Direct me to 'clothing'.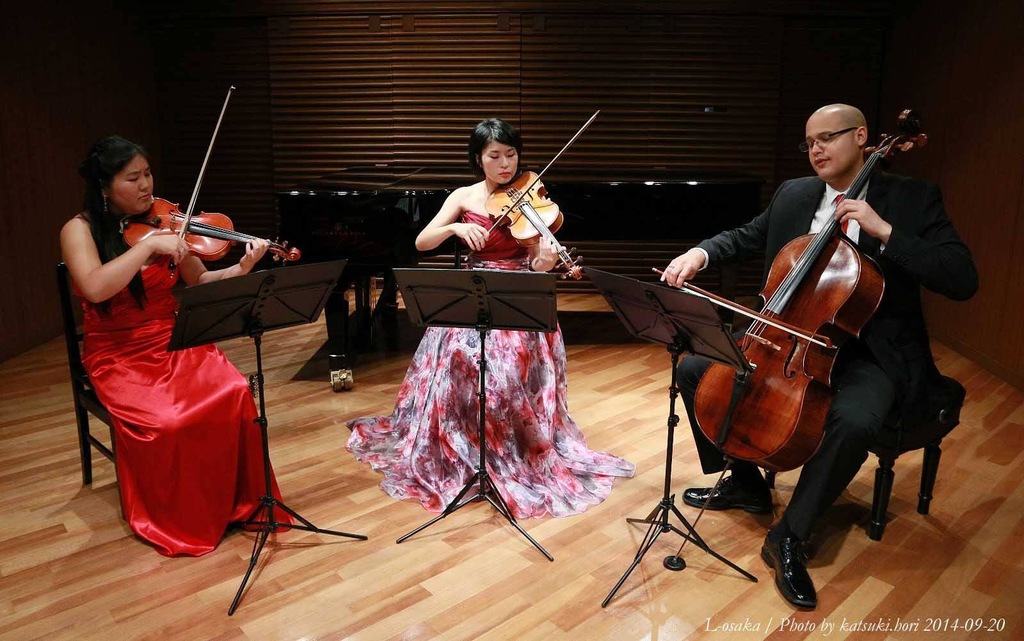
Direction: left=80, top=214, right=295, bottom=560.
